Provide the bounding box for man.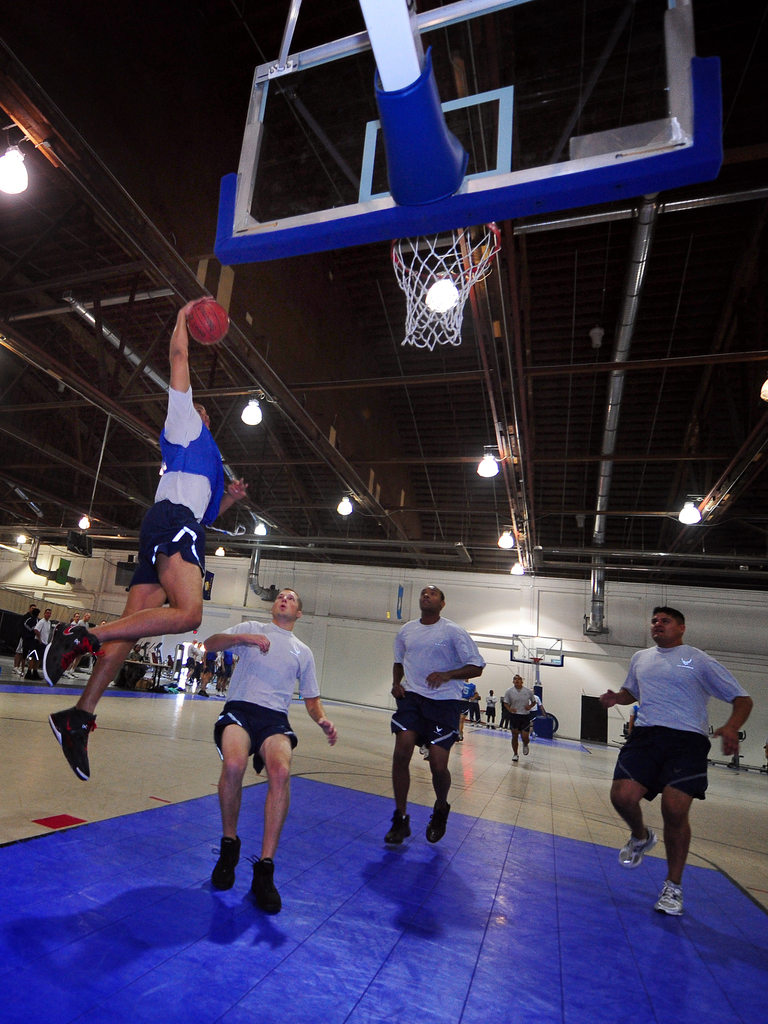
box(60, 614, 76, 675).
